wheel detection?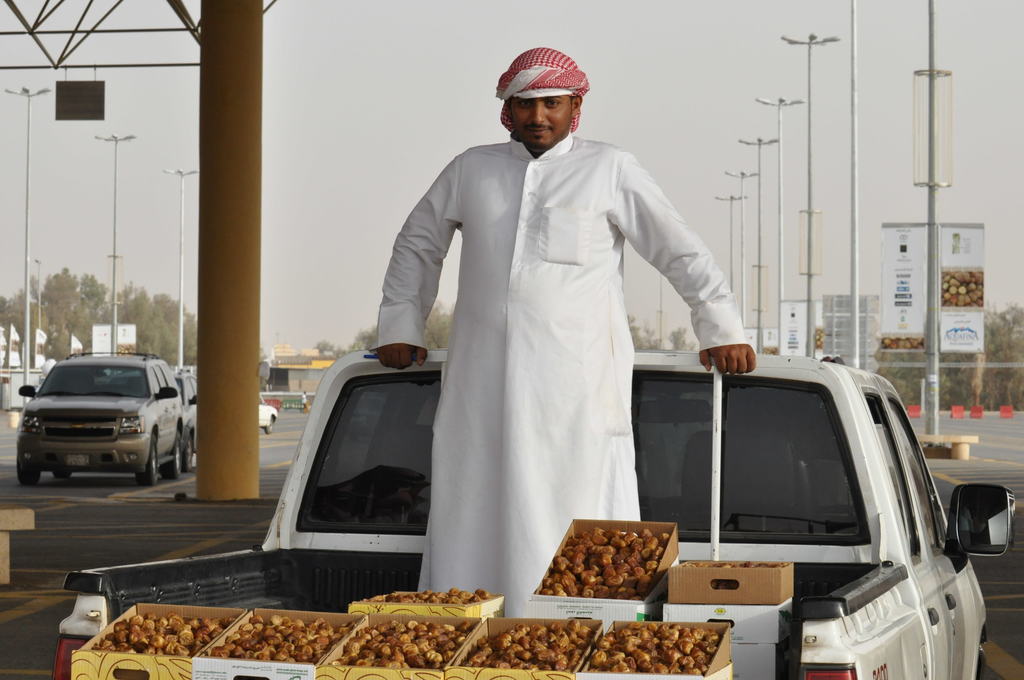
pyautogui.locateOnScreen(184, 437, 193, 471)
